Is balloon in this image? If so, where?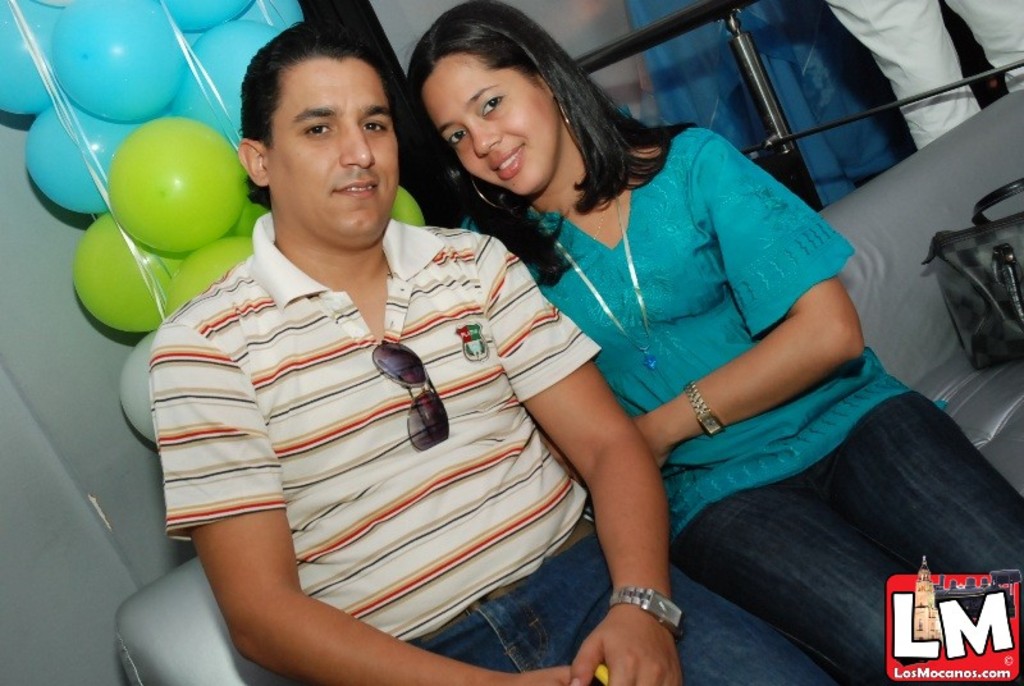
Yes, at left=105, top=111, right=251, bottom=257.
